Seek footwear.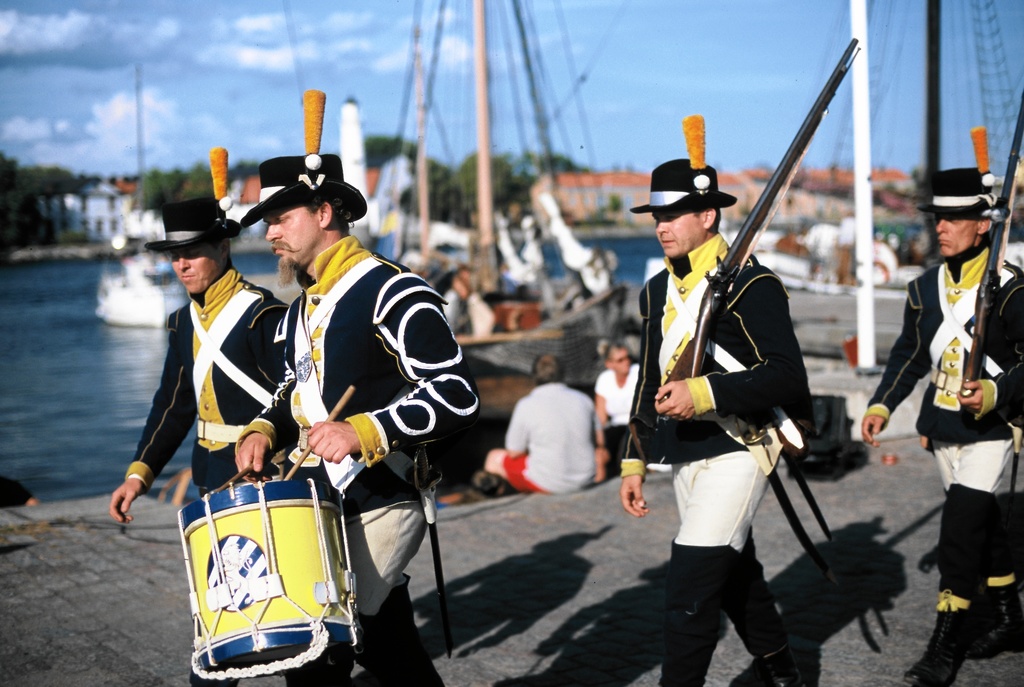
bbox(766, 648, 804, 686).
